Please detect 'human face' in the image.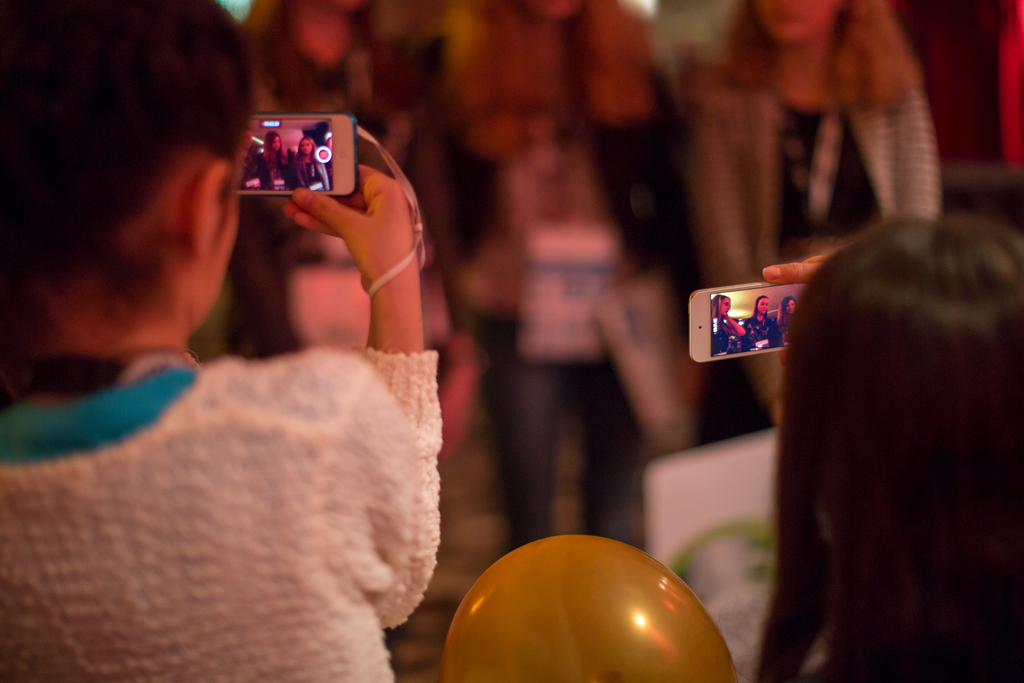
locate(756, 298, 768, 315).
